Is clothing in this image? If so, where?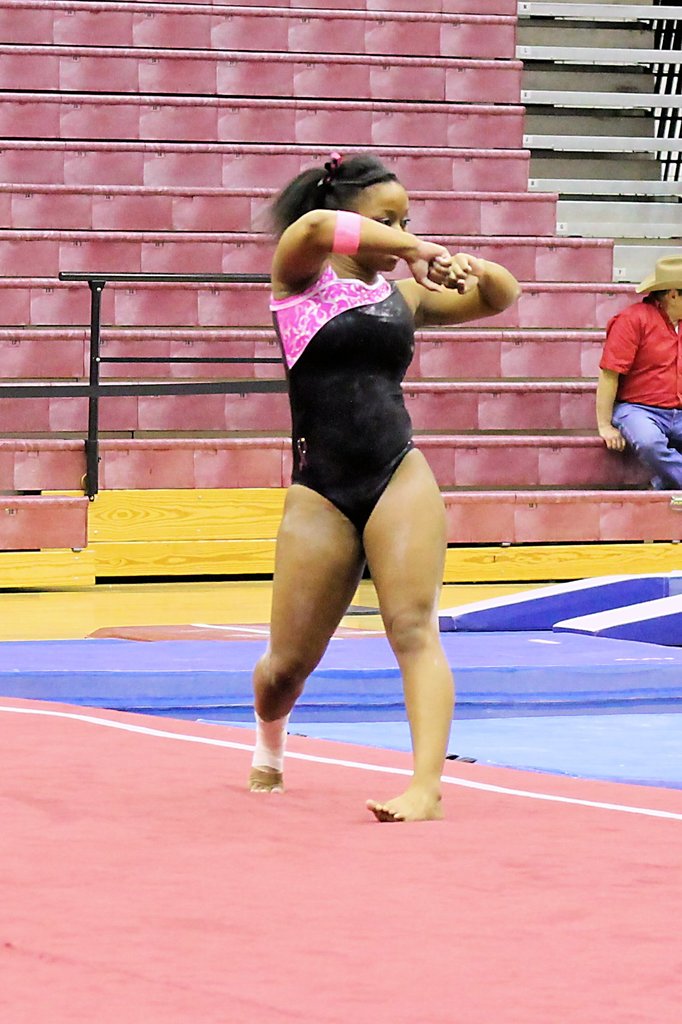
Yes, at bbox(589, 262, 681, 479).
